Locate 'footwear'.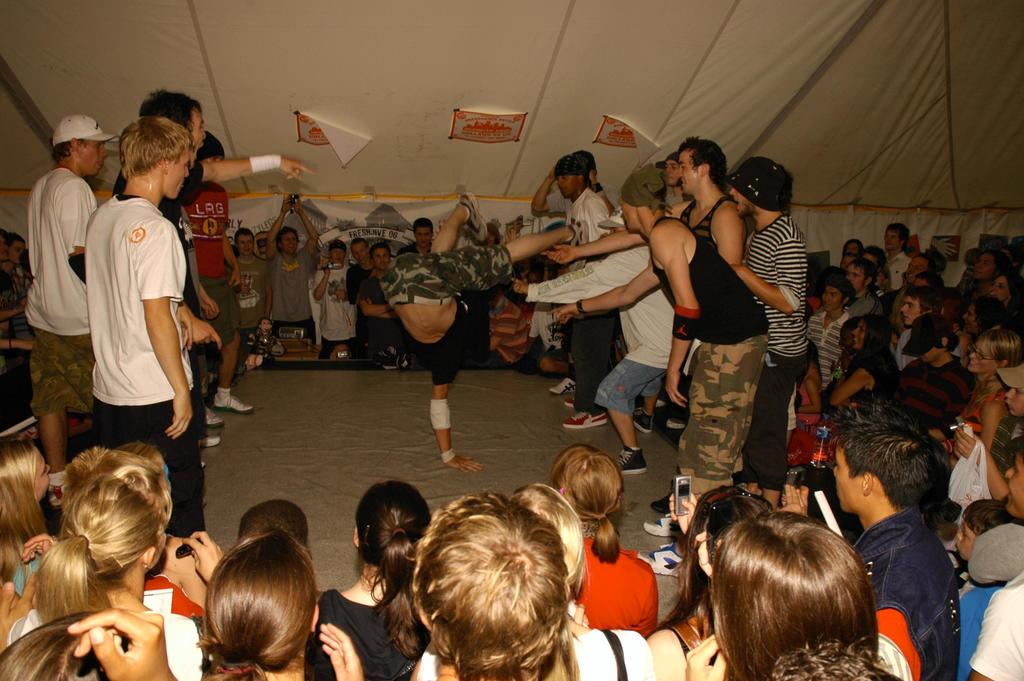
Bounding box: left=200, top=434, right=220, bottom=451.
